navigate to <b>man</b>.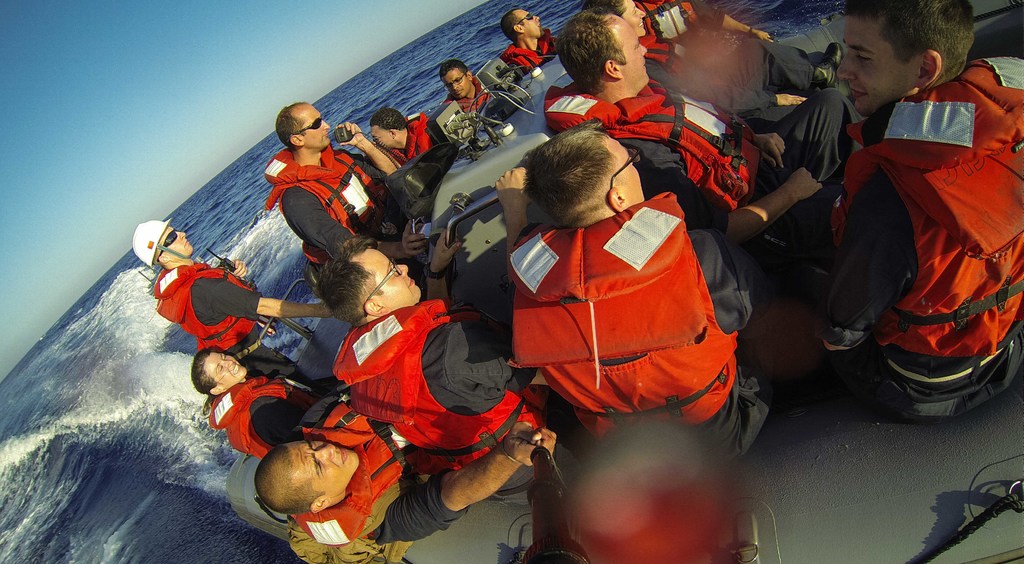
Navigation target: x1=264, y1=99, x2=423, y2=273.
